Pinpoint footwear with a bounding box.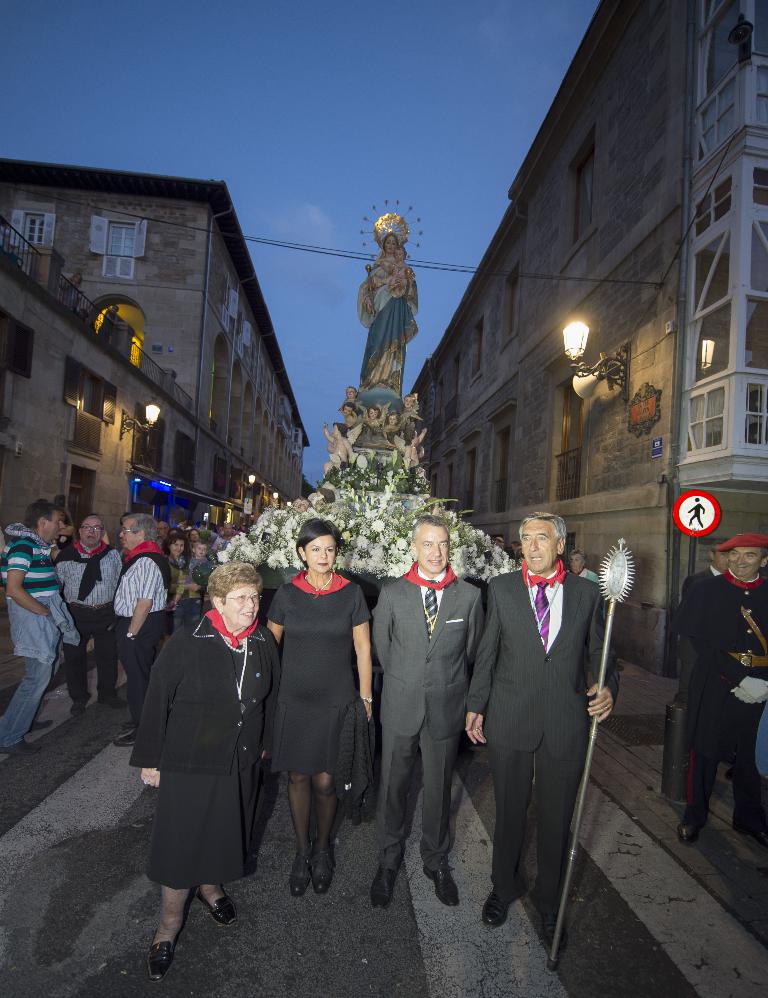
{"left": 148, "top": 935, "right": 176, "bottom": 982}.
